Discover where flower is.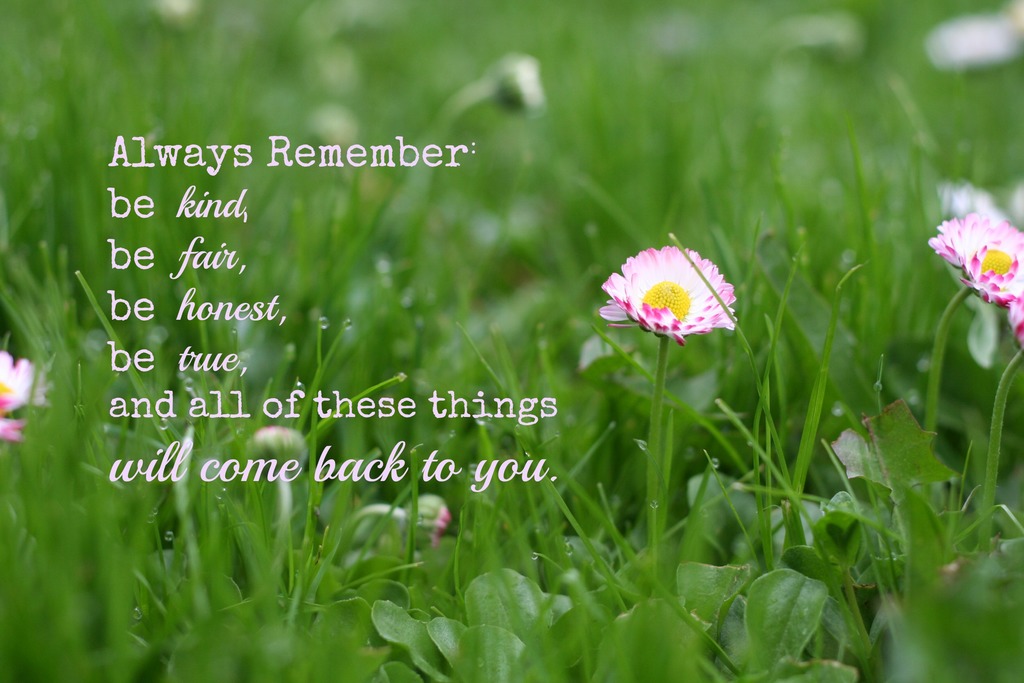
Discovered at pyautogui.locateOnScreen(424, 506, 450, 541).
